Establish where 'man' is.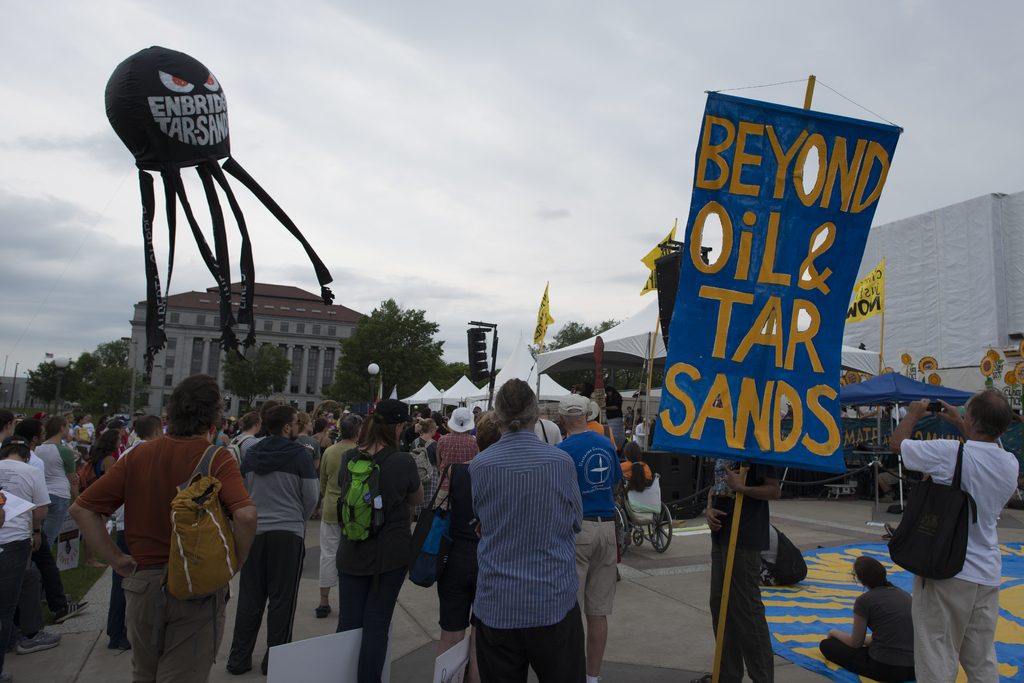
Established at {"left": 555, "top": 394, "right": 624, "bottom": 682}.
